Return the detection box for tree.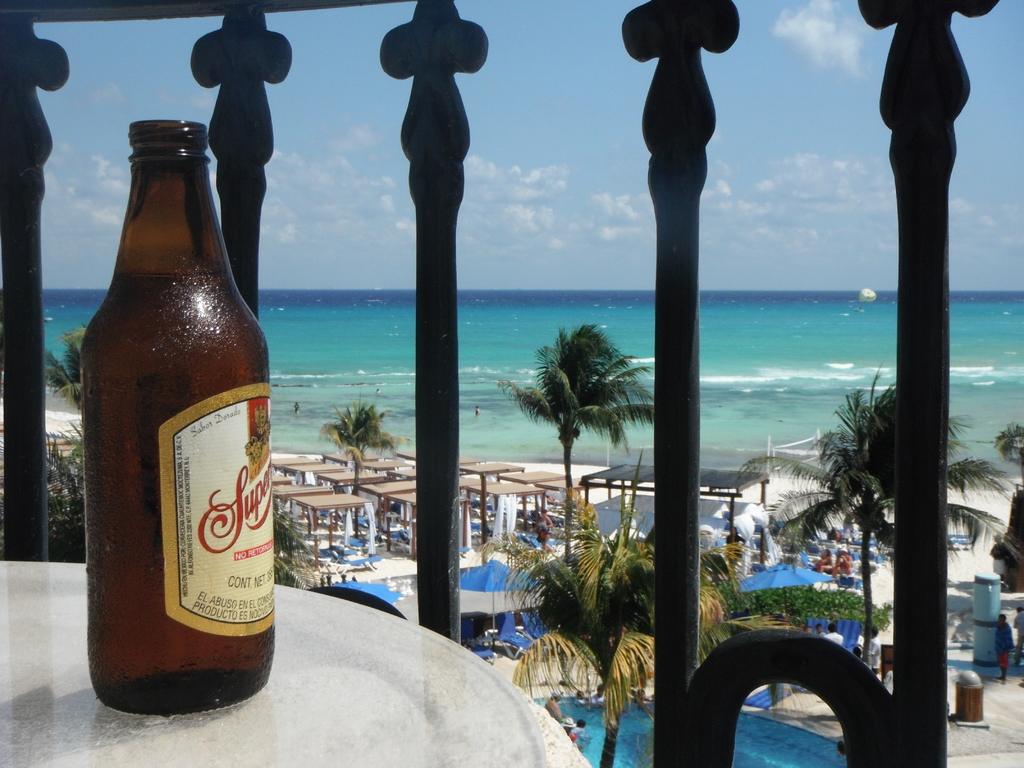
pyautogui.locateOnScreen(737, 366, 1009, 672).
